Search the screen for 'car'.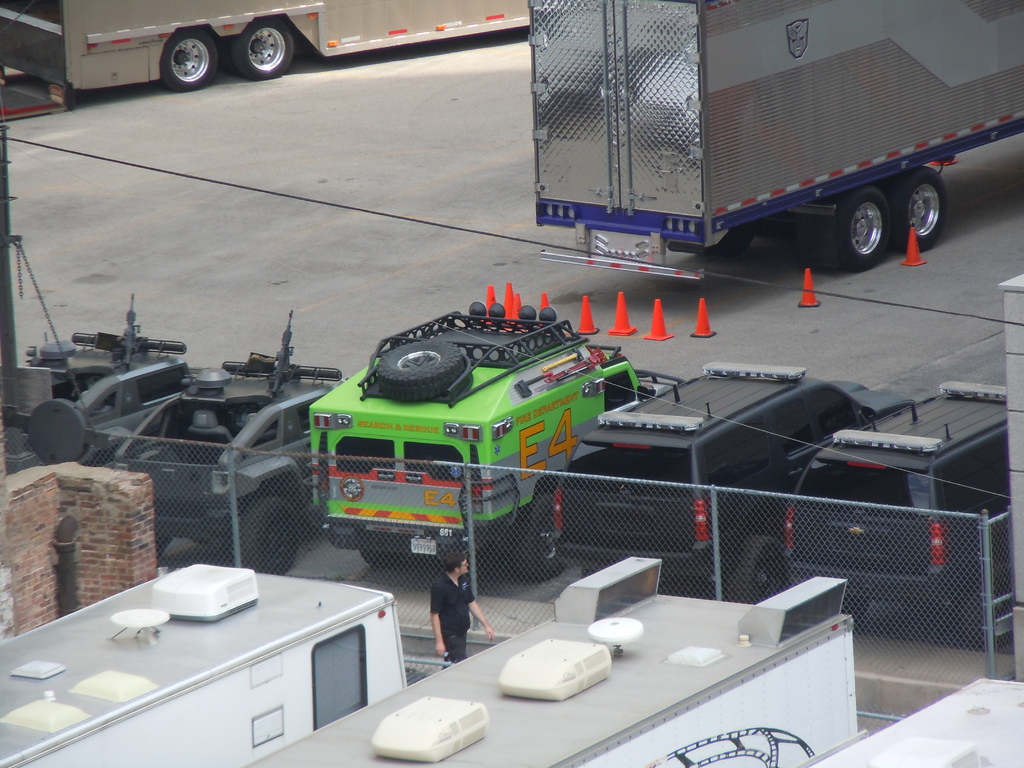
Found at pyautogui.locateOnScreen(546, 362, 925, 600).
